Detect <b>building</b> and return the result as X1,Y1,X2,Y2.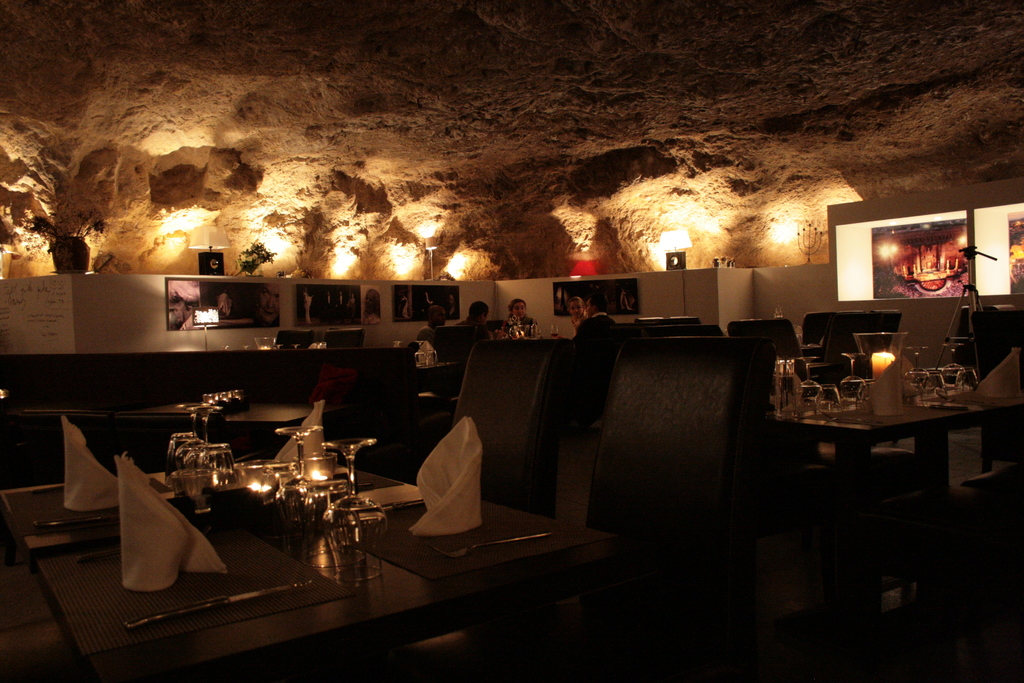
0,1,1023,682.
